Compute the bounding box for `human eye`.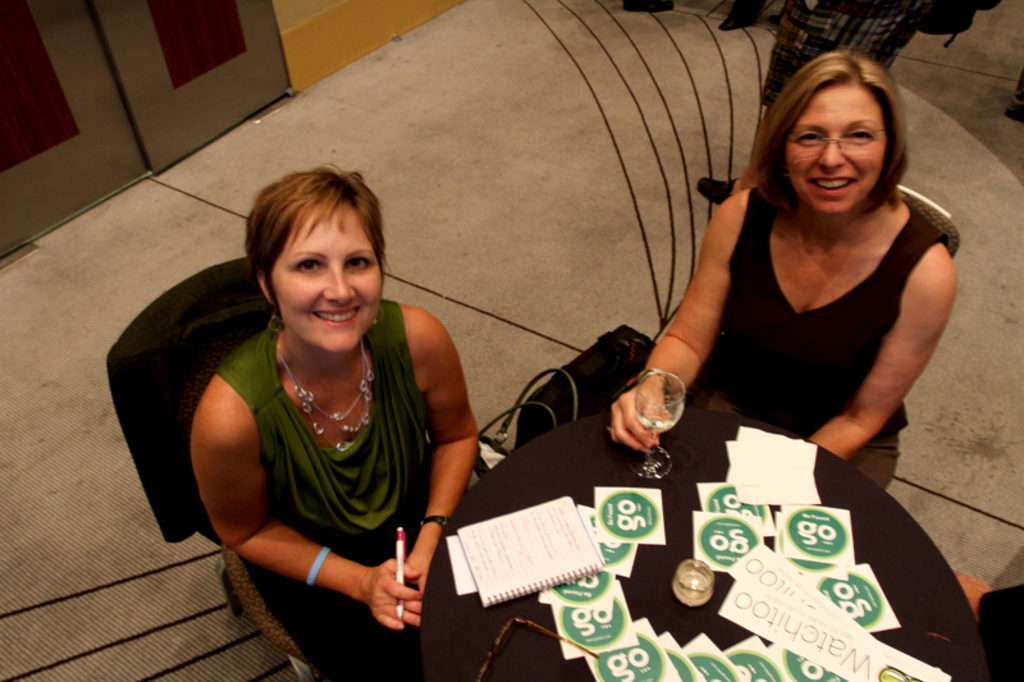
<bbox>294, 258, 323, 275</bbox>.
